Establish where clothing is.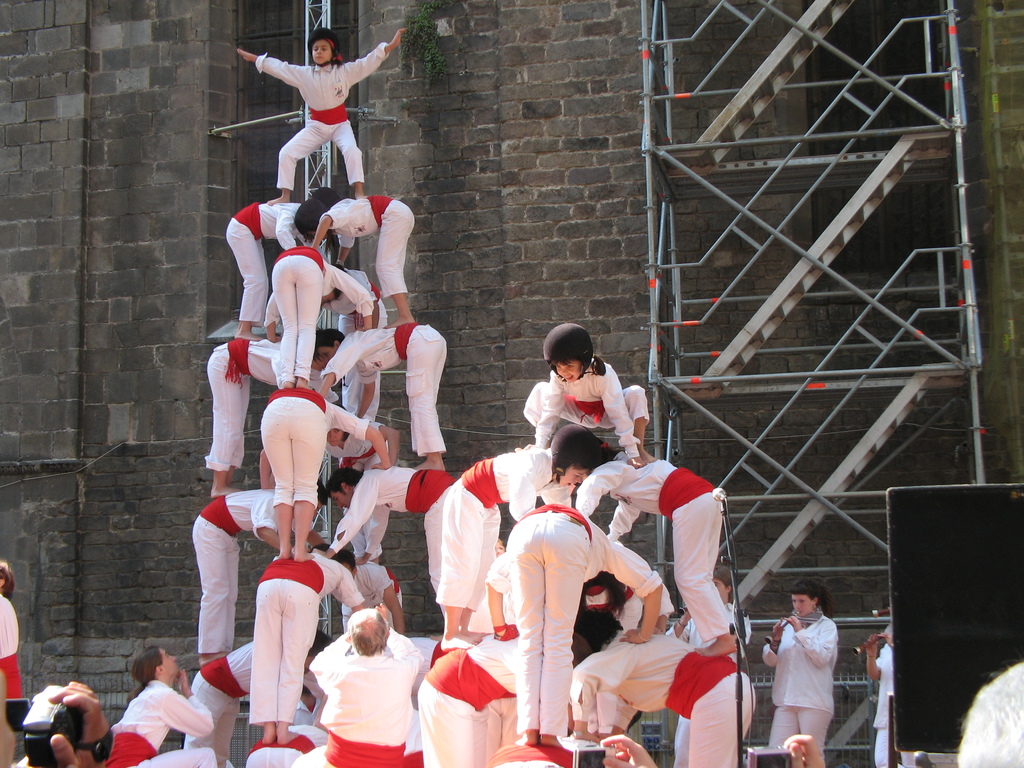
Established at <region>320, 193, 414, 293</region>.
